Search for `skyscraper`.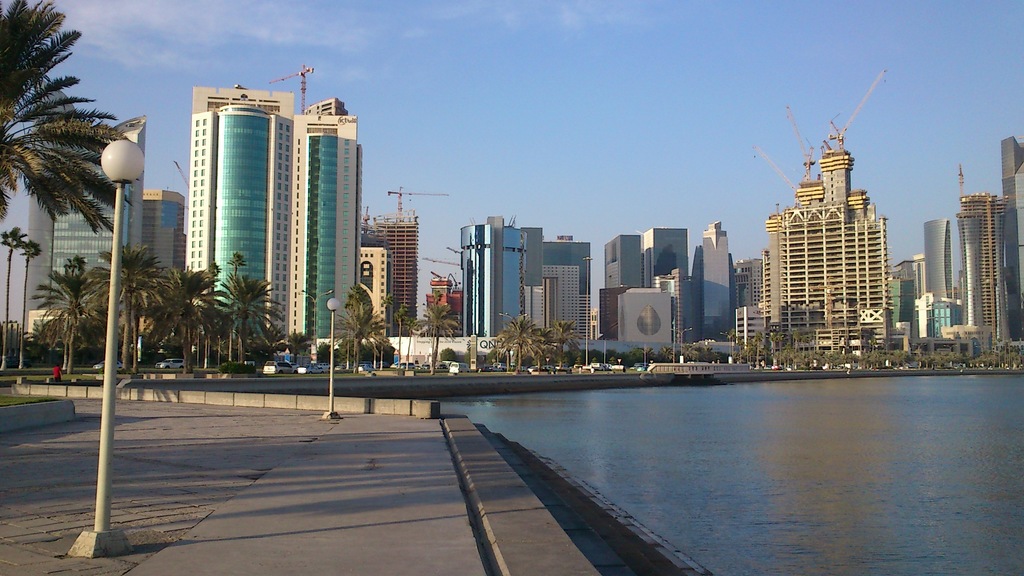
Found at l=188, t=88, r=362, b=362.
